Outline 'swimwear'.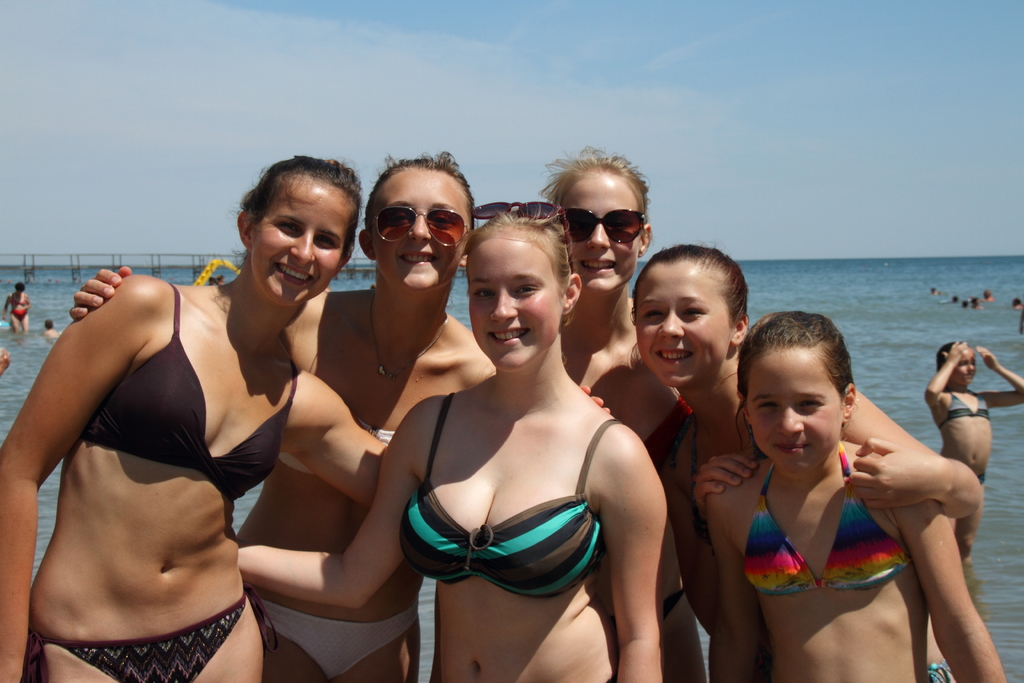
Outline: x1=276 y1=420 x2=397 y2=479.
